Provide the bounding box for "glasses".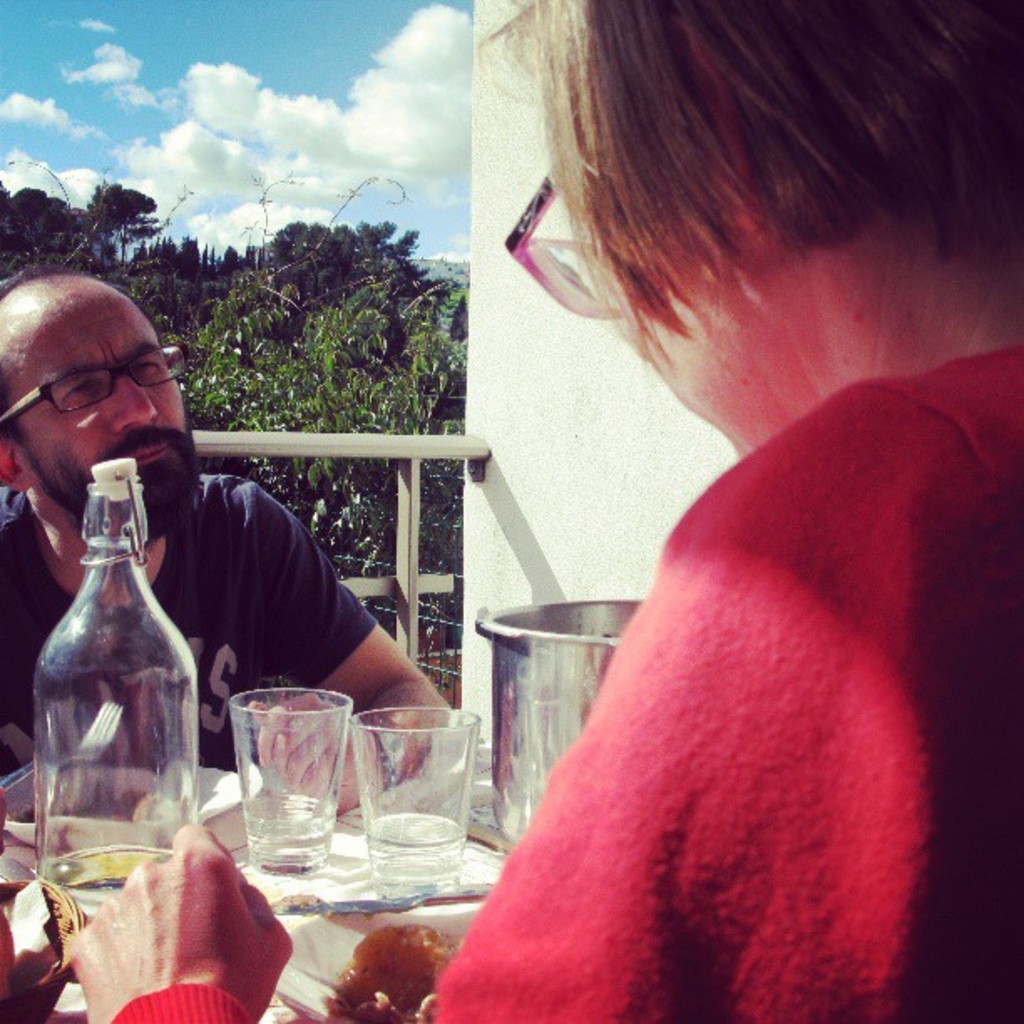
<box>0,343,201,420</box>.
